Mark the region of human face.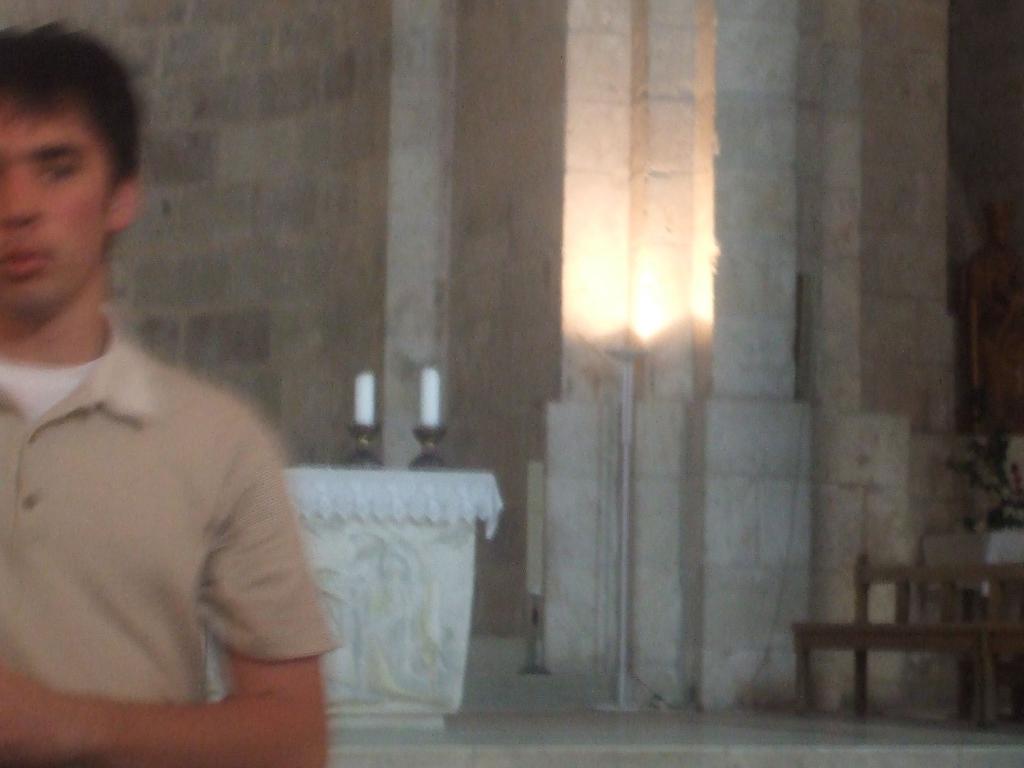
Region: left=0, top=106, right=107, bottom=321.
